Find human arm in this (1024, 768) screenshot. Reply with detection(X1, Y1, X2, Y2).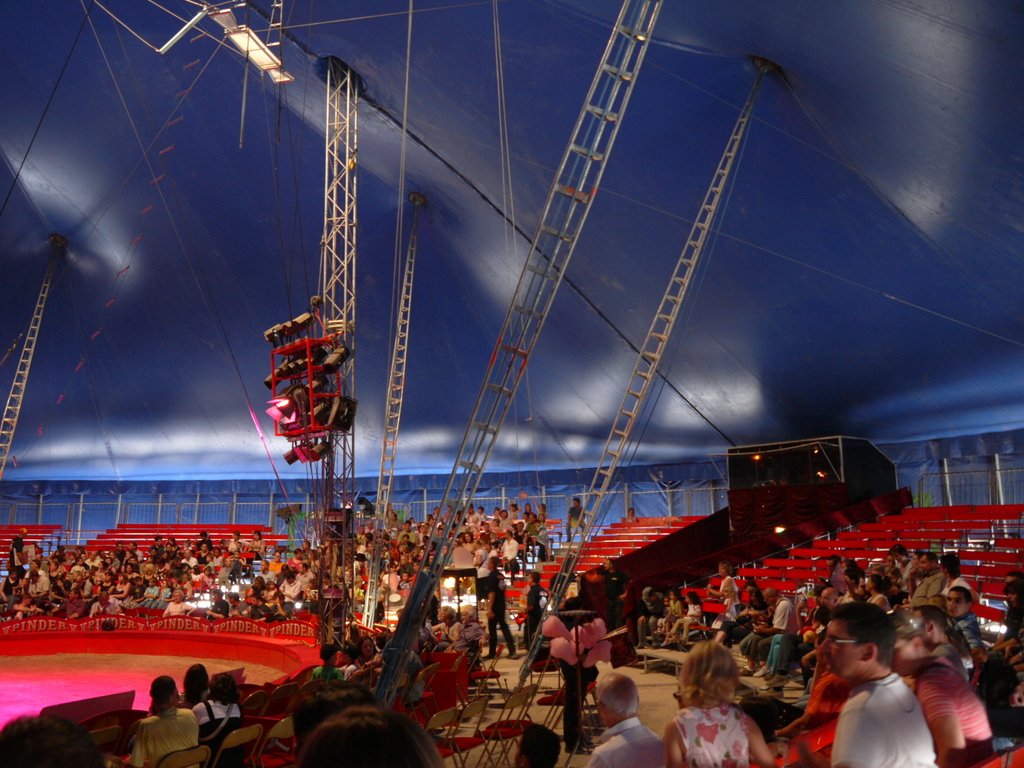
detection(15, 538, 25, 566).
